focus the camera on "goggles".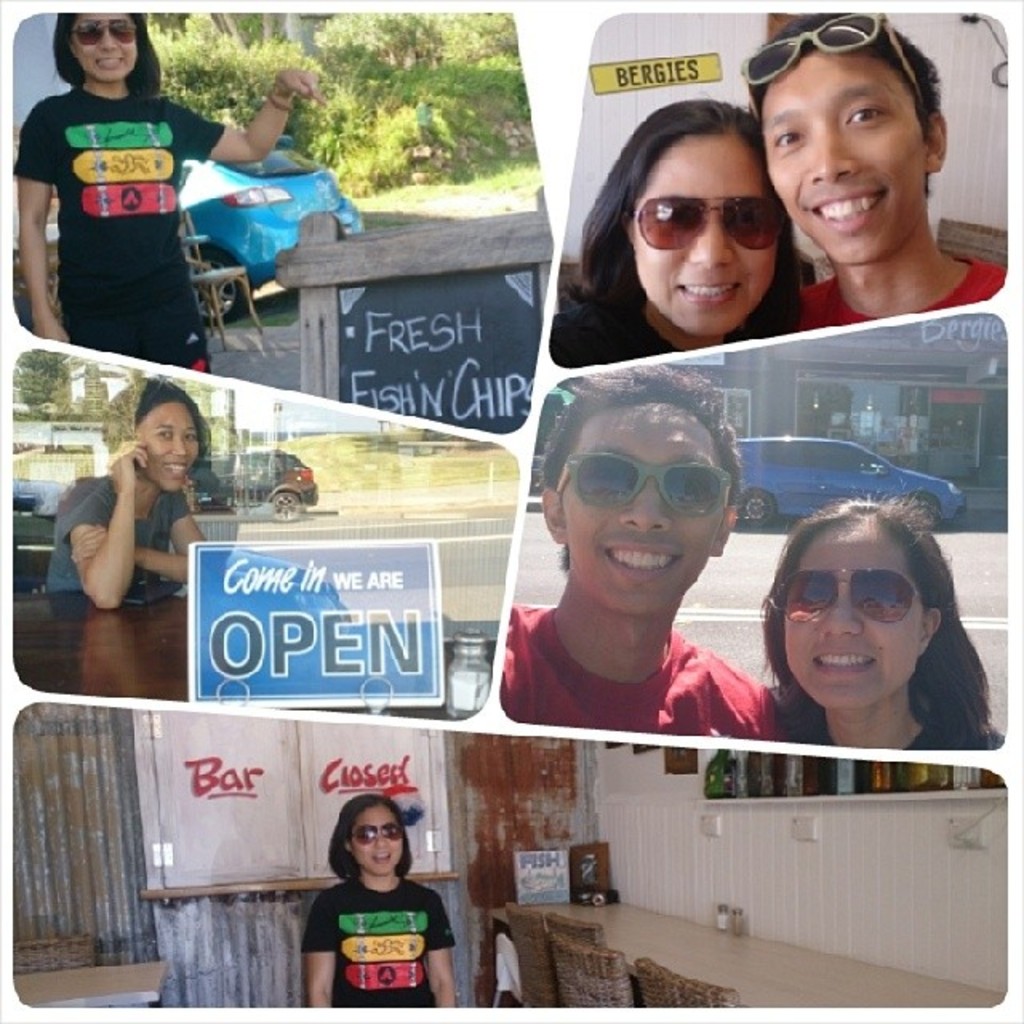
Focus region: (left=762, top=578, right=925, bottom=634).
